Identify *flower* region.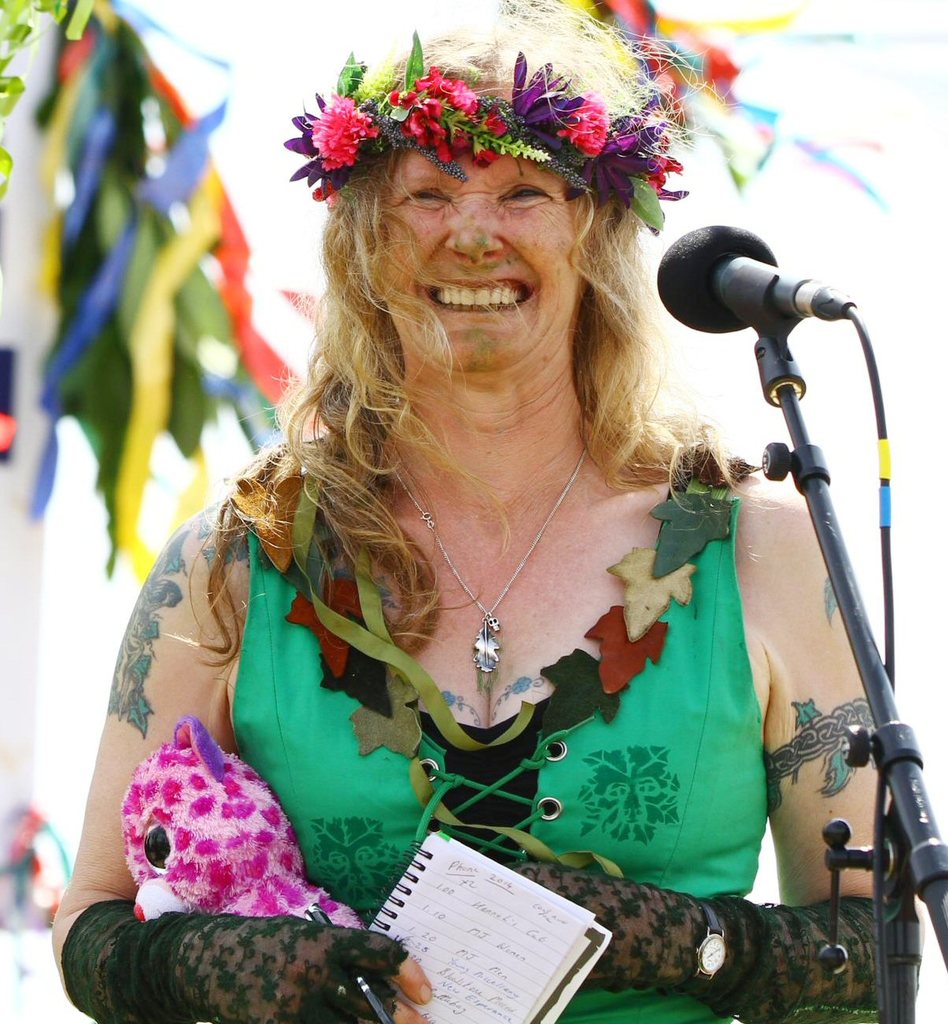
Region: [x1=285, y1=56, x2=679, y2=230].
